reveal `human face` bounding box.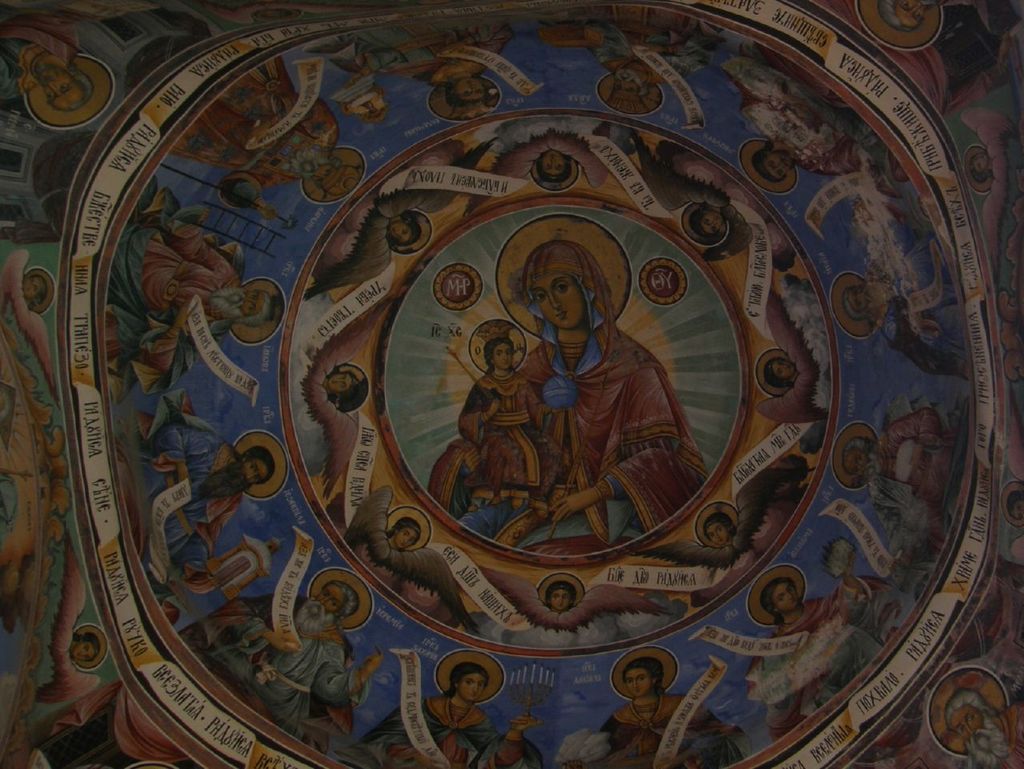
Revealed: left=35, top=62, right=86, bottom=110.
